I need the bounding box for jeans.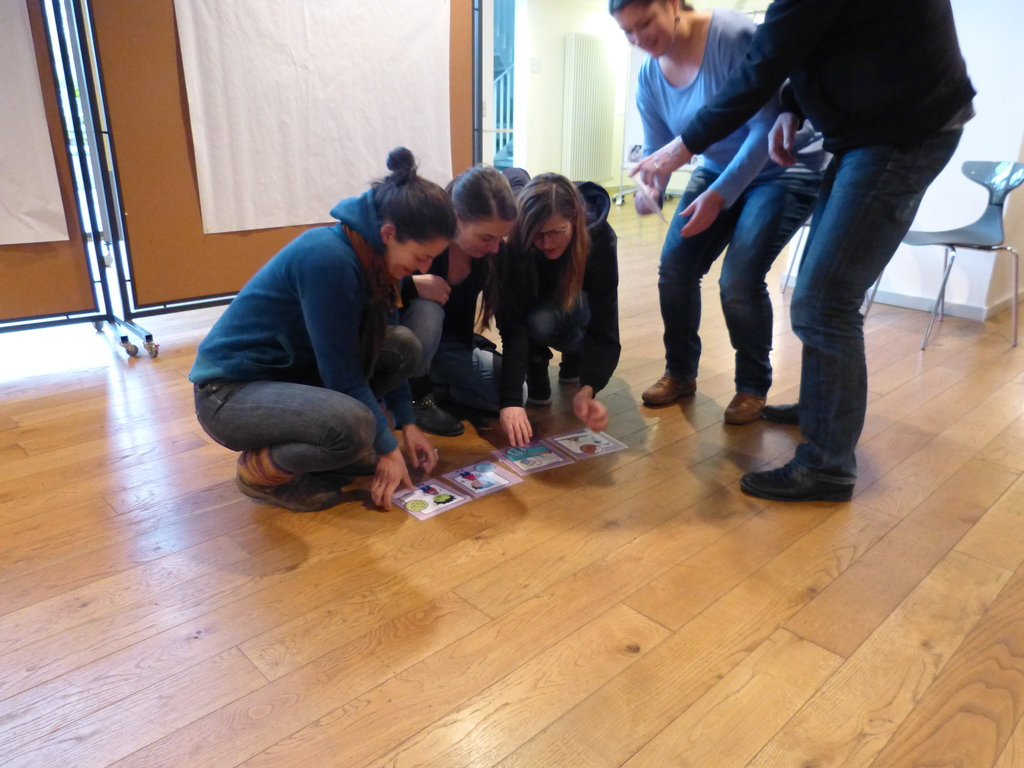
Here it is: box=[648, 159, 831, 394].
